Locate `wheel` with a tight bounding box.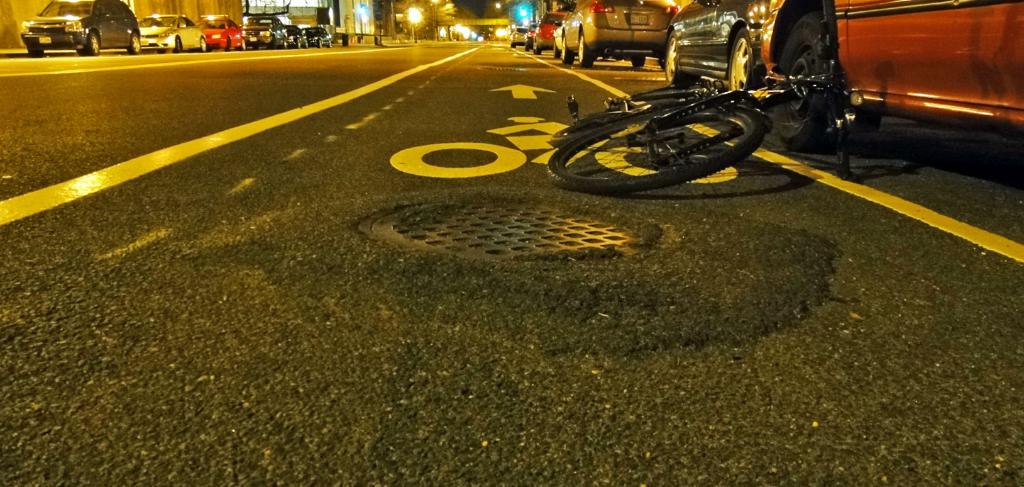
bbox(271, 38, 275, 47).
